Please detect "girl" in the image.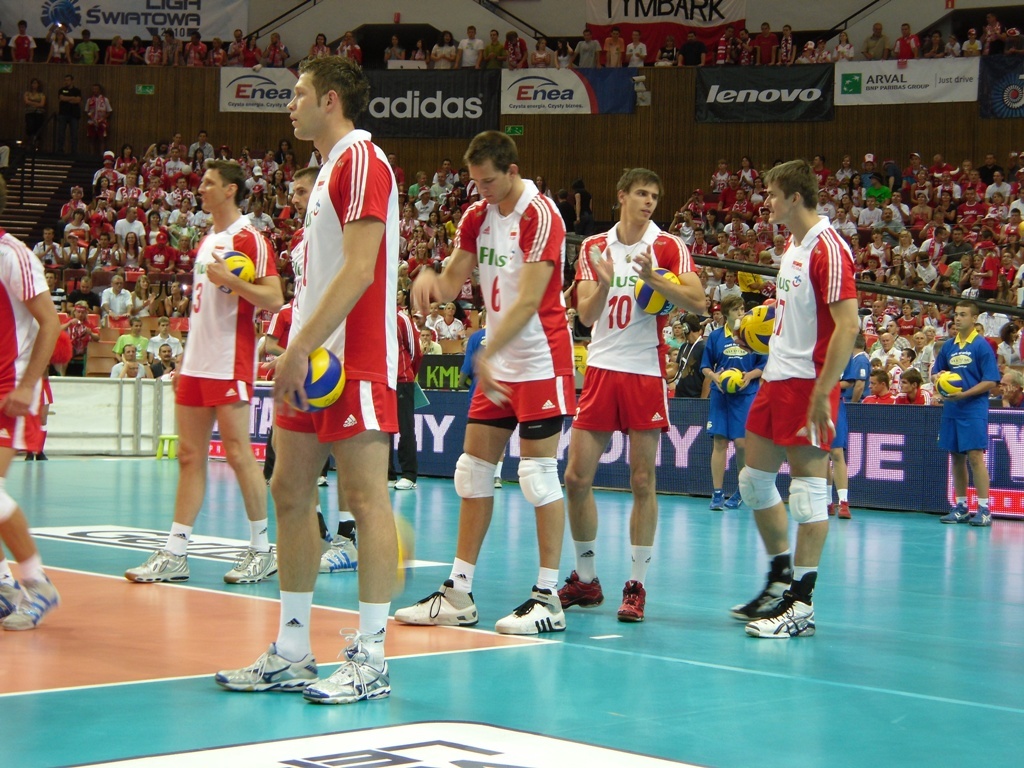
693, 208, 727, 239.
